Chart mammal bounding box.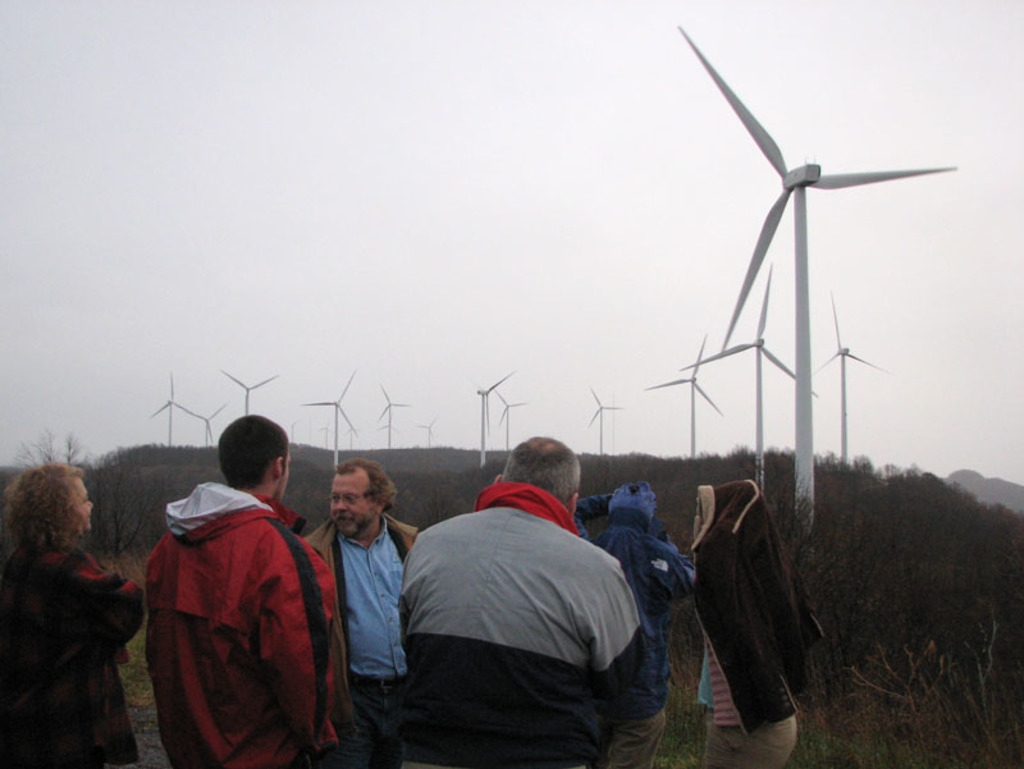
Charted: bbox=(301, 456, 424, 768).
